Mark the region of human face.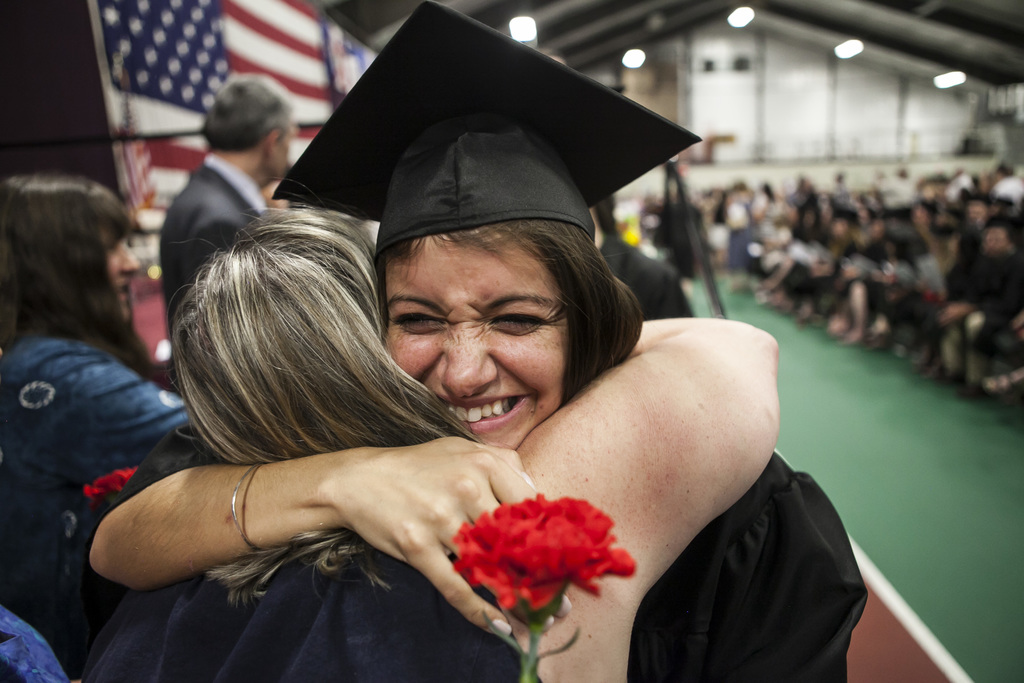
Region: 268,106,291,181.
